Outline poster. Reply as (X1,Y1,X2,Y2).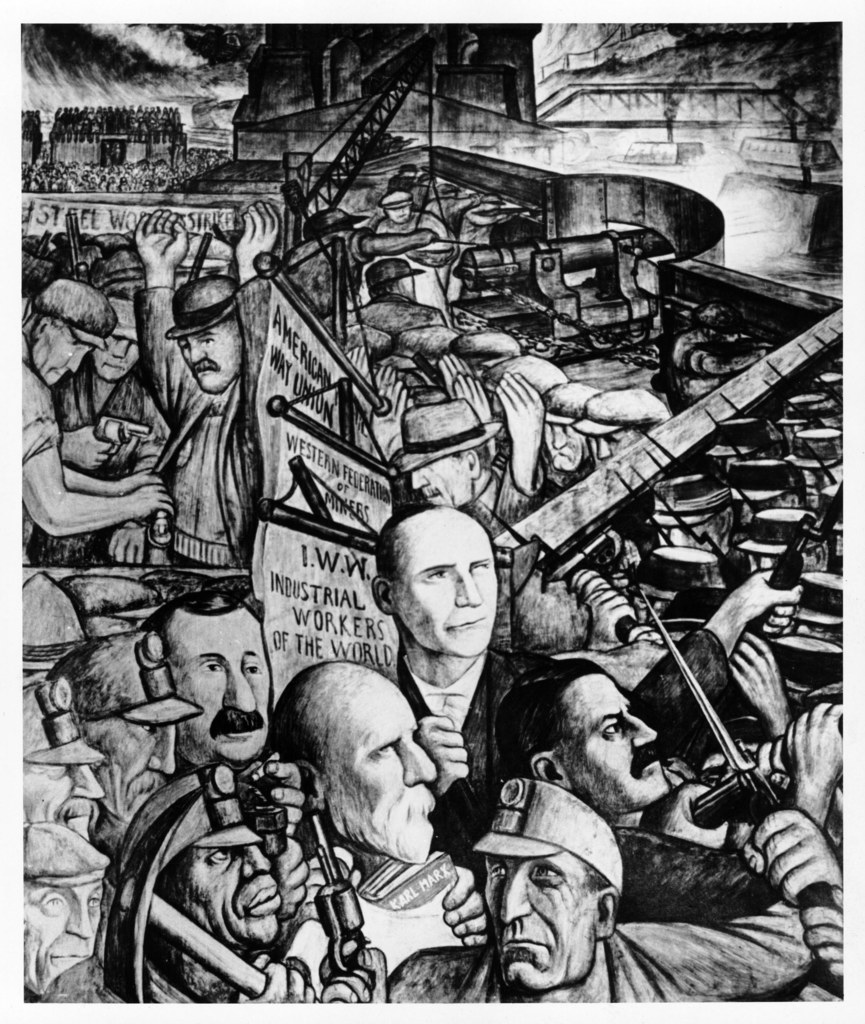
(6,7,864,1023).
